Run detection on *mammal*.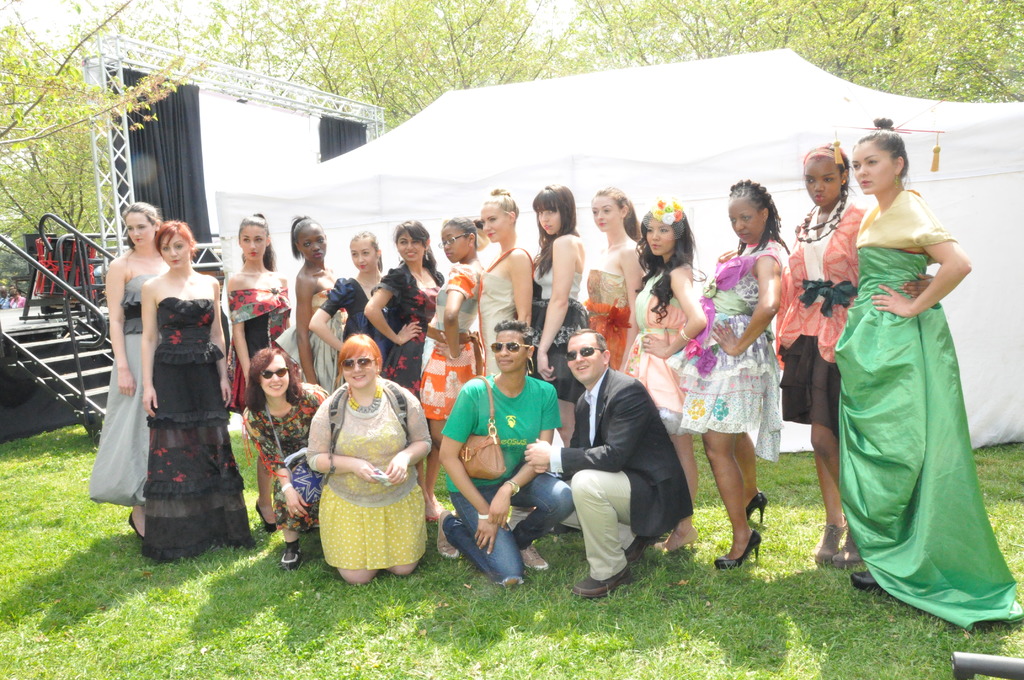
Result: detection(772, 143, 867, 560).
